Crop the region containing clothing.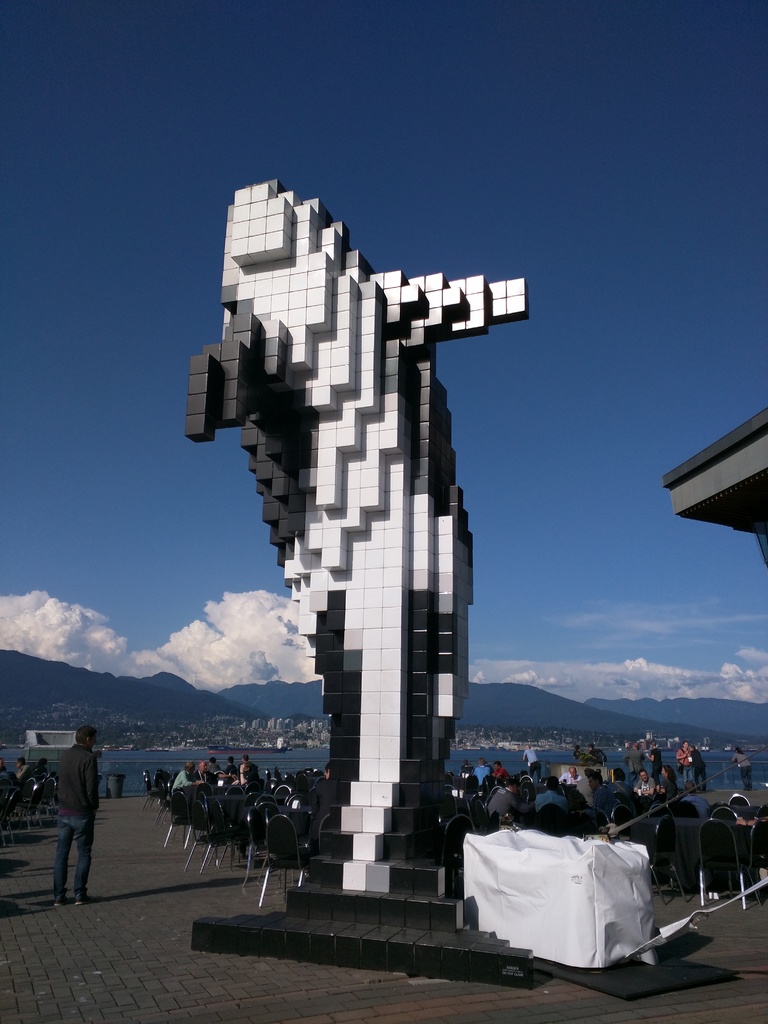
Crop region: bbox=[460, 770, 469, 790].
